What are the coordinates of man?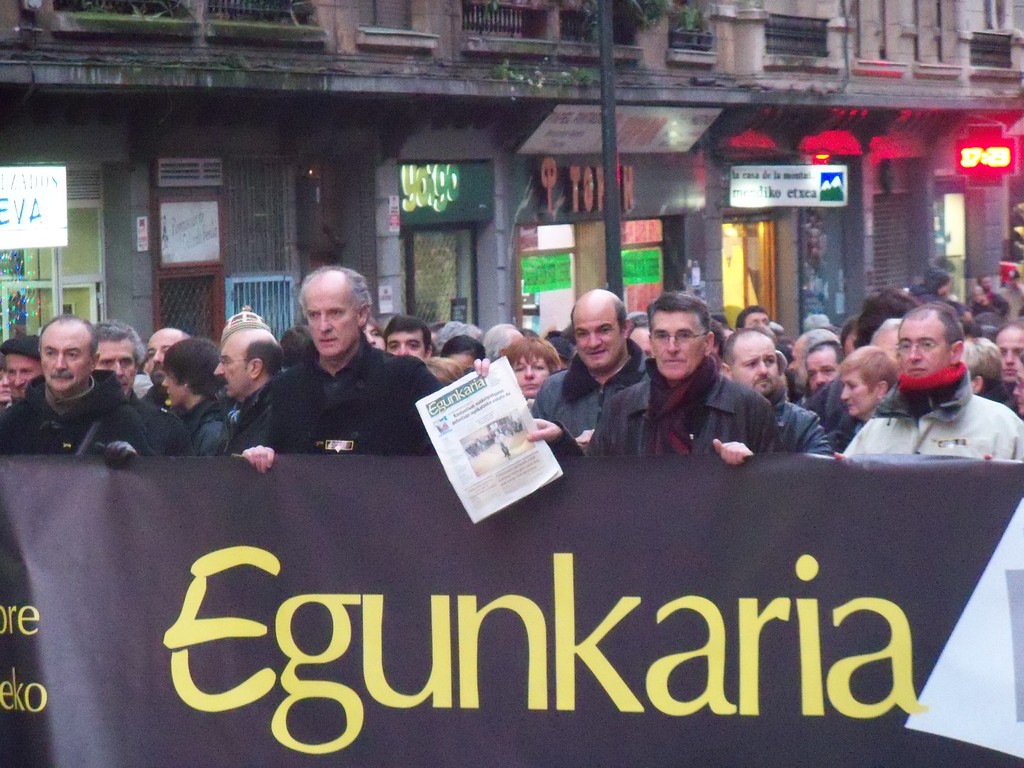
locate(833, 306, 1023, 461).
